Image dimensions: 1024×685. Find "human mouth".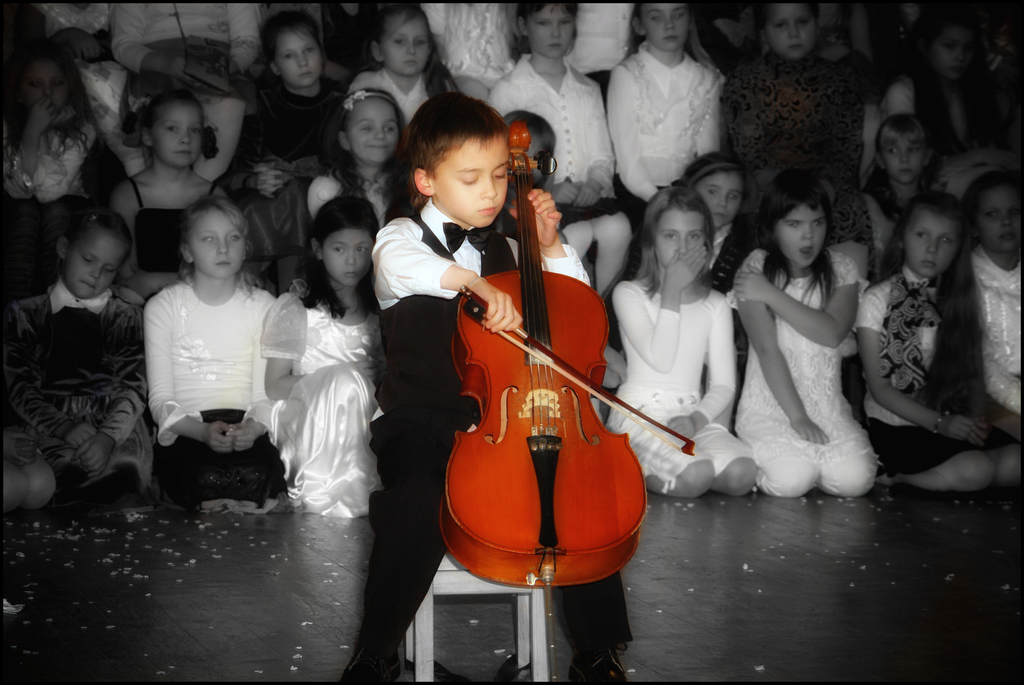
l=297, t=72, r=312, b=76.
